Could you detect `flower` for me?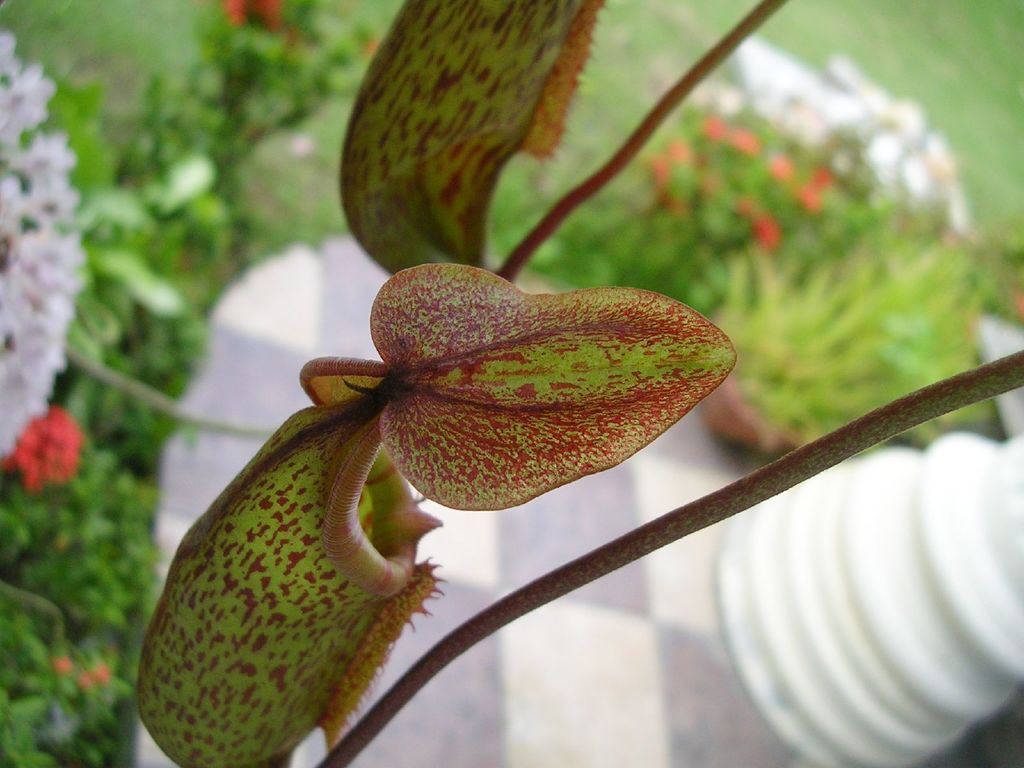
Detection result: <bbox>667, 191, 687, 216</bbox>.
